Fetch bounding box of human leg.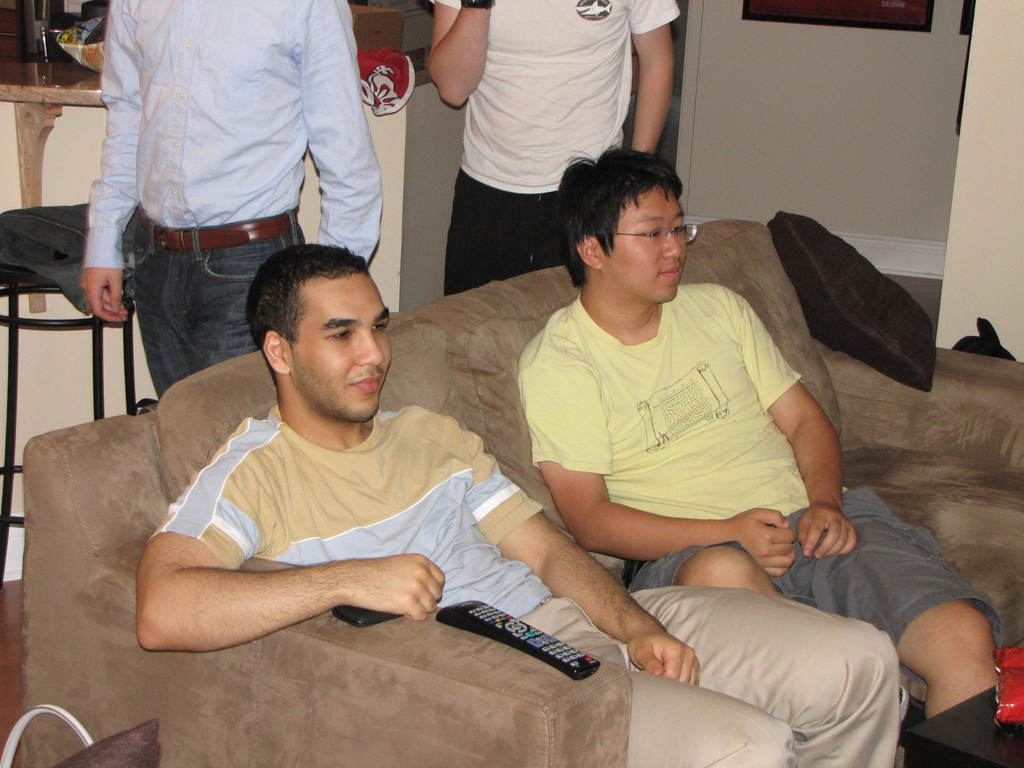
Bbox: Rect(630, 544, 786, 598).
